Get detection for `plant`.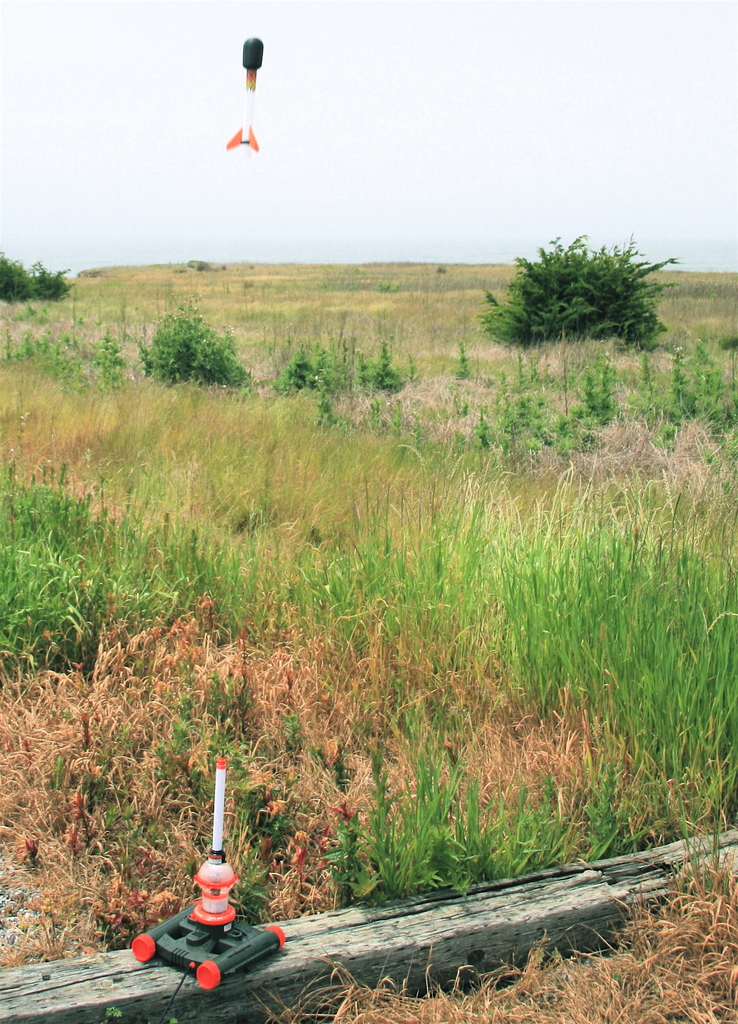
Detection: region(494, 226, 683, 375).
